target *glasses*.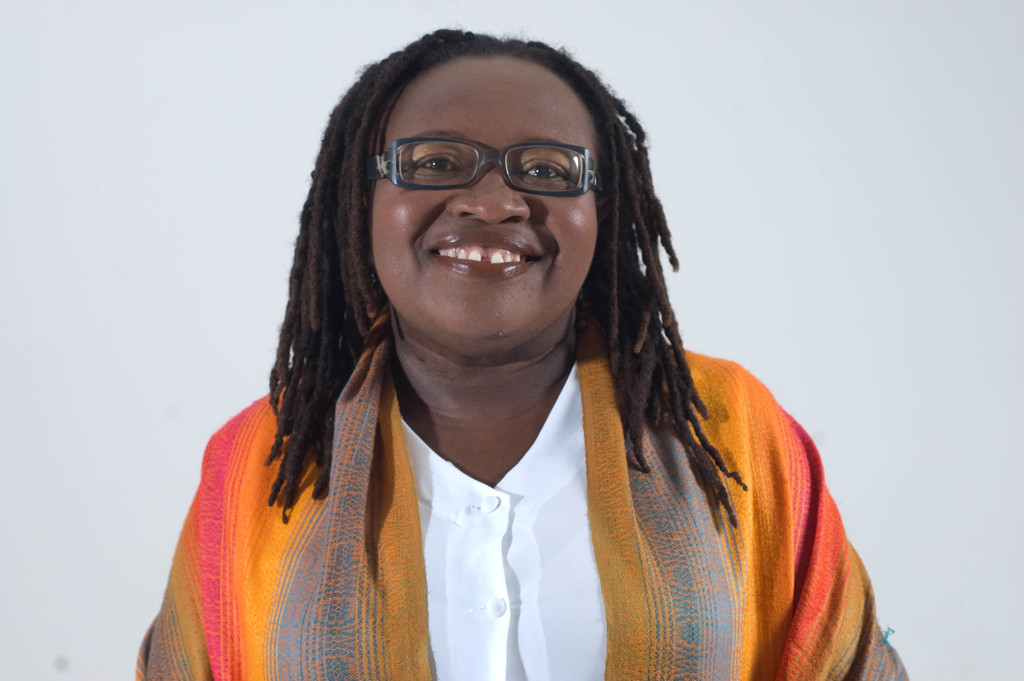
Target region: [362, 125, 597, 200].
